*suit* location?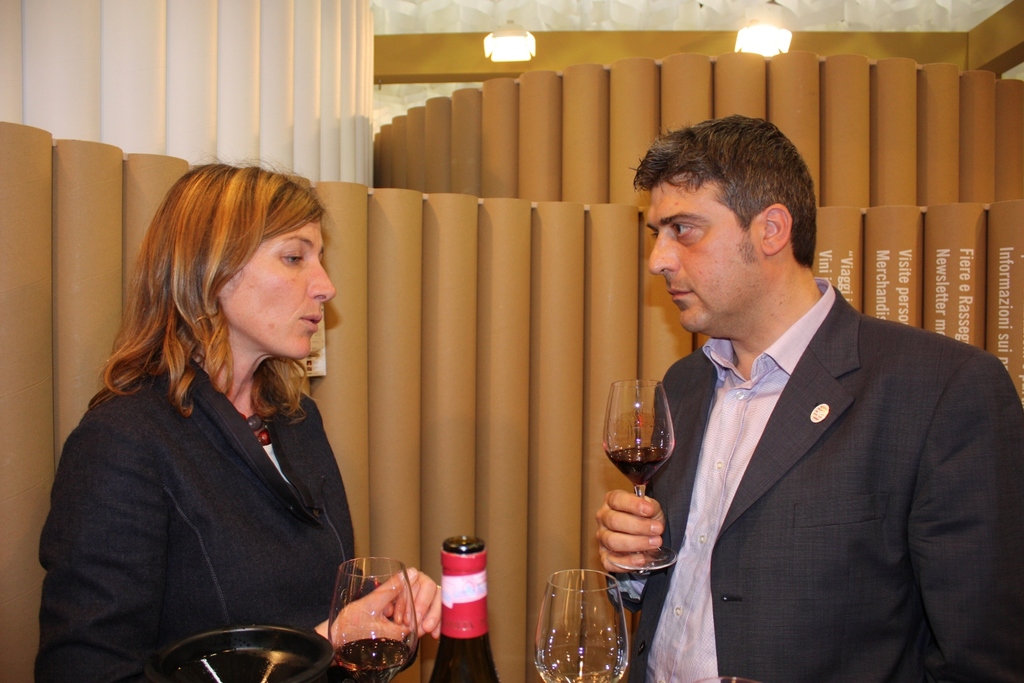
BBox(33, 354, 385, 682)
